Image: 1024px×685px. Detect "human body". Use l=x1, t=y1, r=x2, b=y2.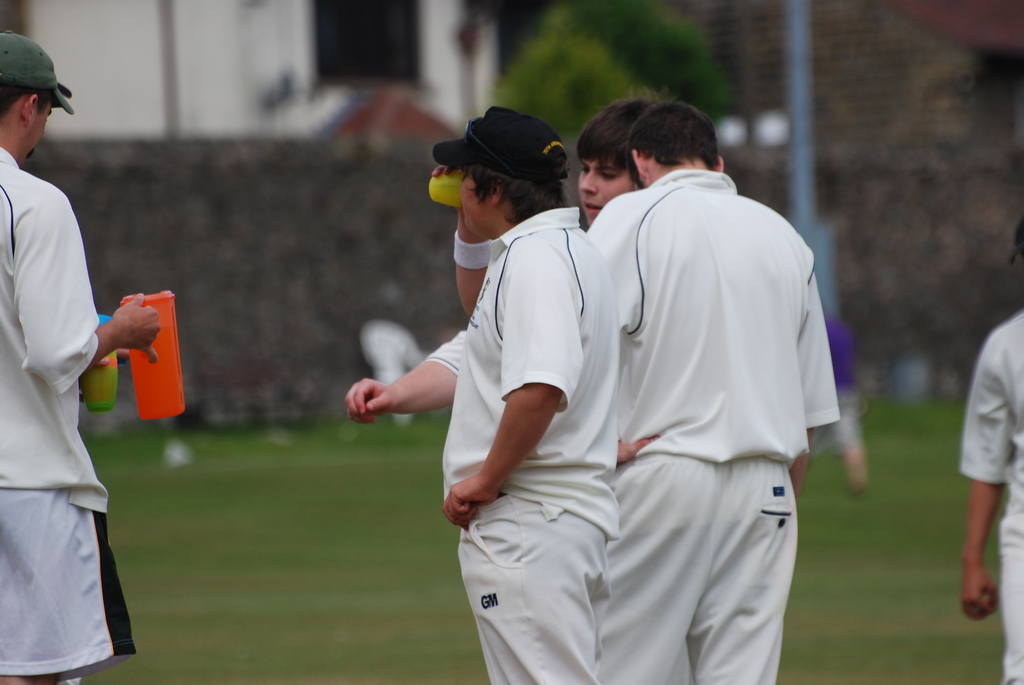
l=434, t=91, r=644, b=307.
